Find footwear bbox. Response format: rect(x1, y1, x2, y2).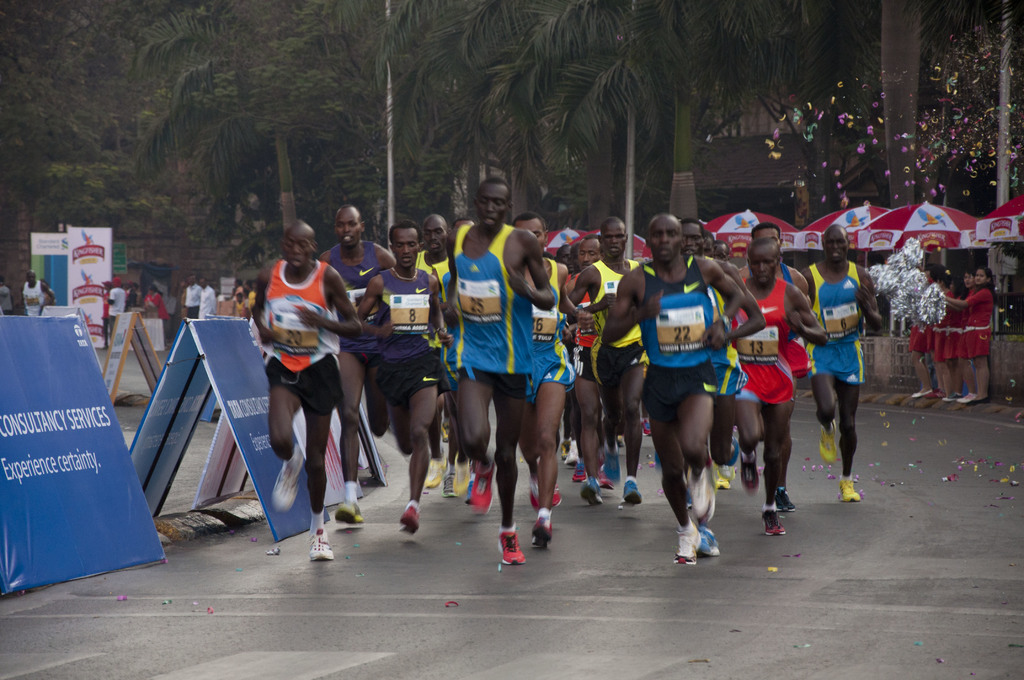
rect(739, 448, 761, 492).
